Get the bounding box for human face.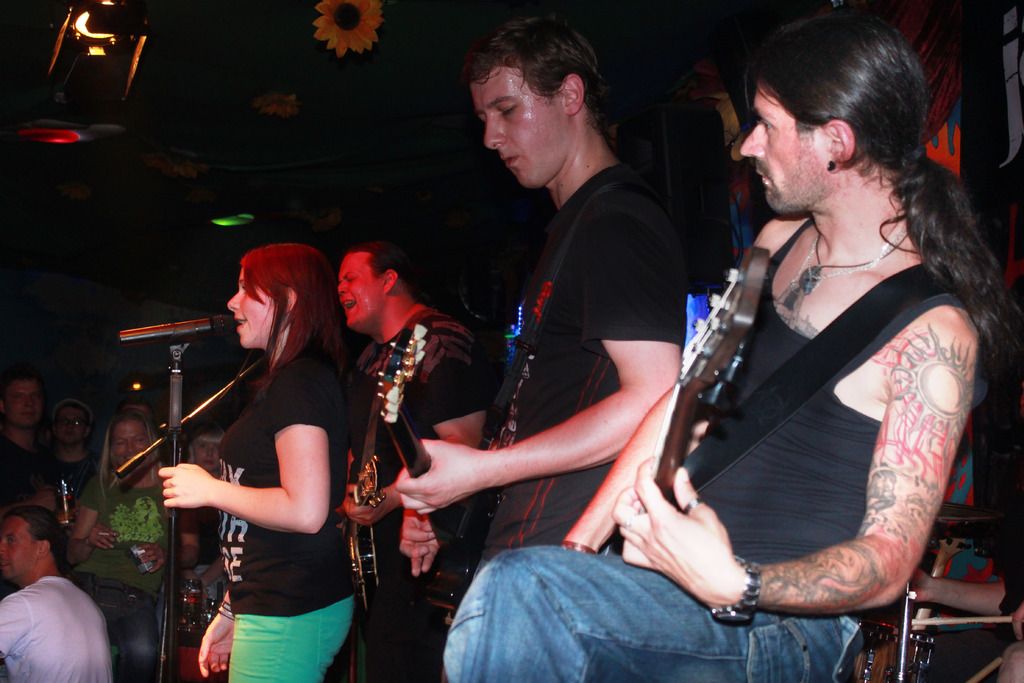
x1=734, y1=82, x2=829, y2=213.
